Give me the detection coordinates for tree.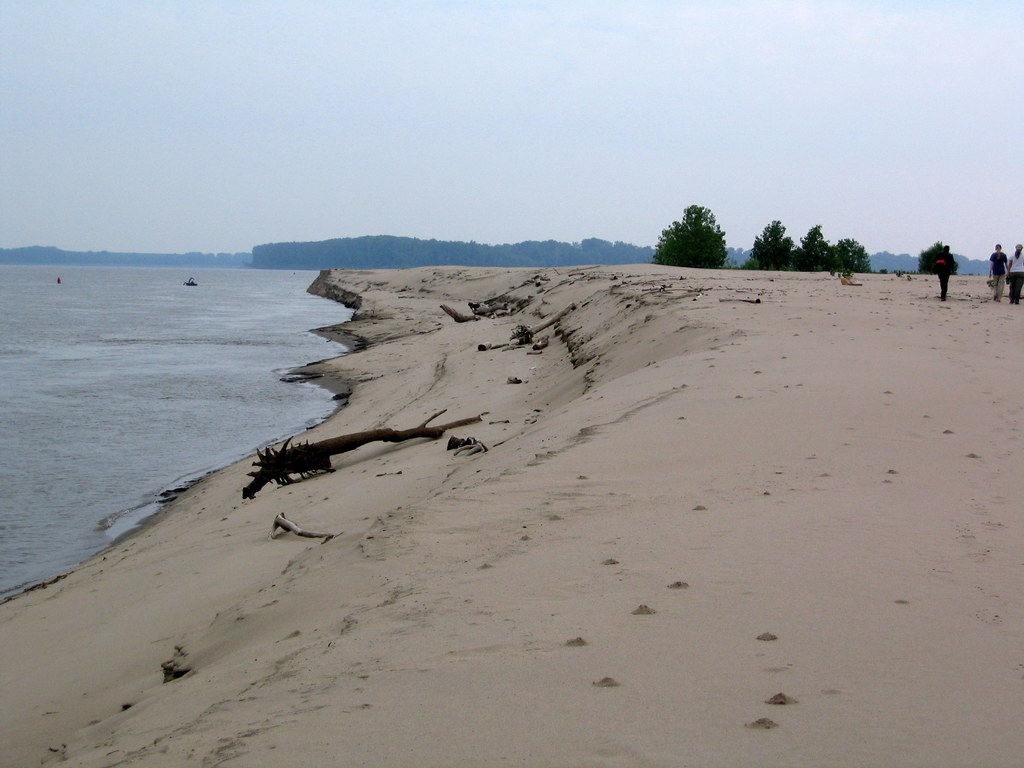
735/218/799/274.
